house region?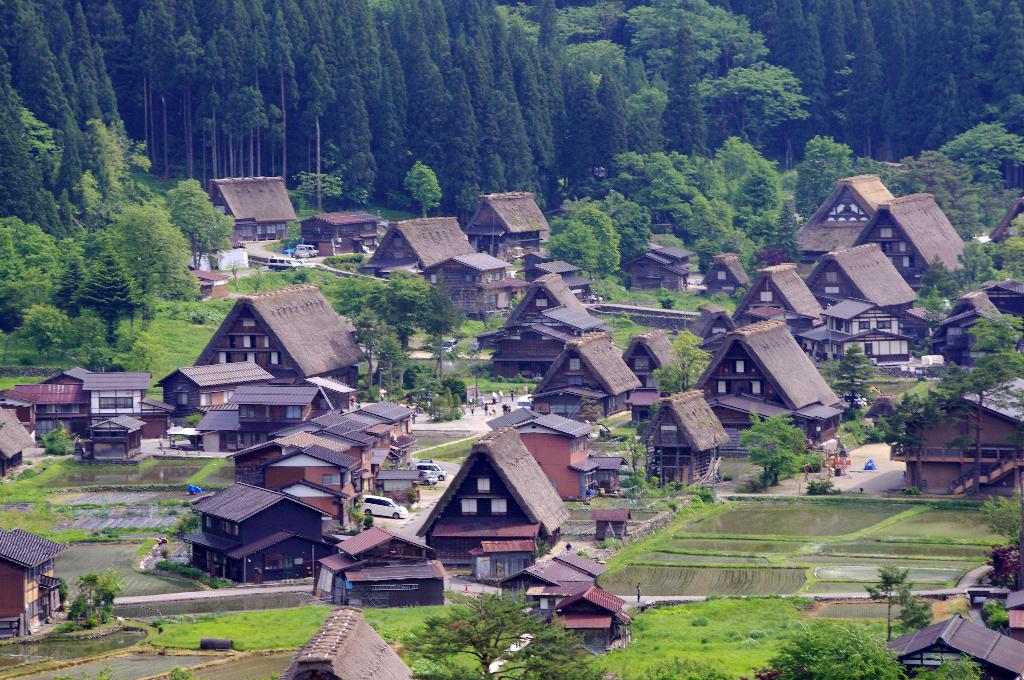
rect(703, 268, 839, 360)
